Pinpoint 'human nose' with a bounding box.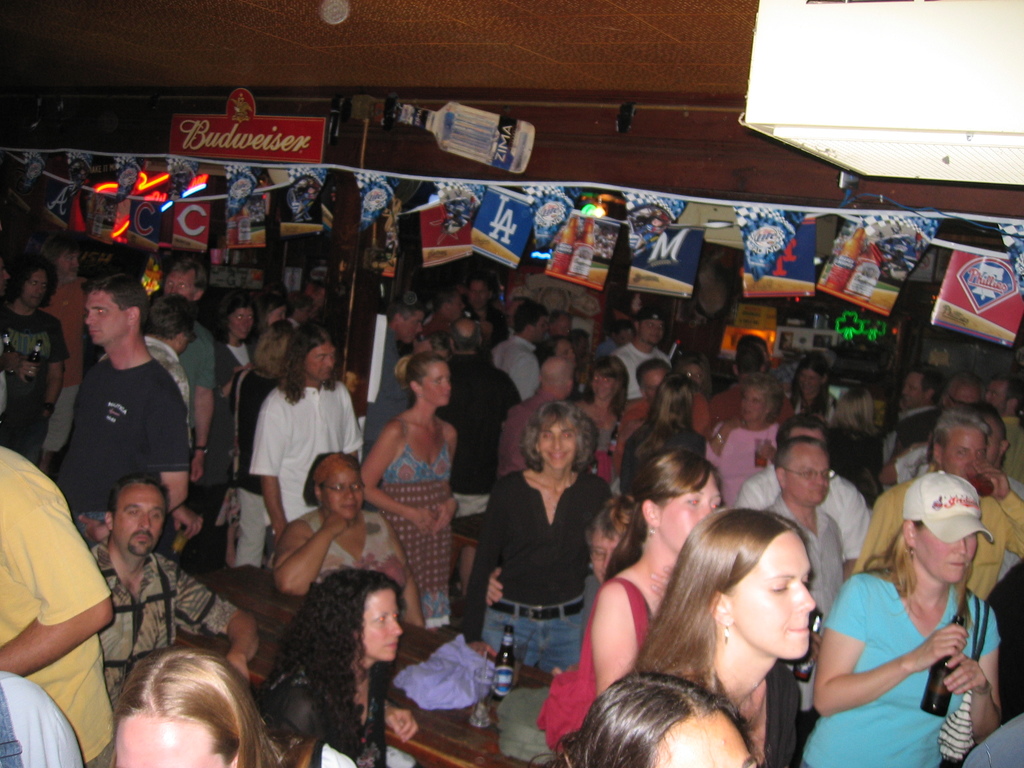
[x1=342, y1=491, x2=355, y2=499].
